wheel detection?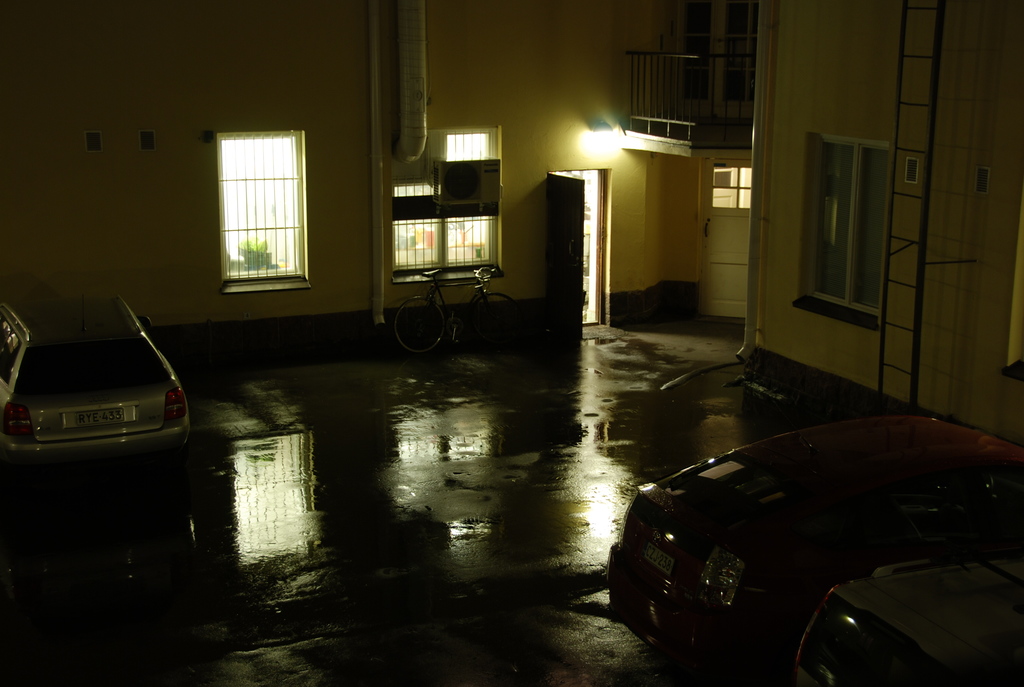
(x1=476, y1=294, x2=513, y2=336)
